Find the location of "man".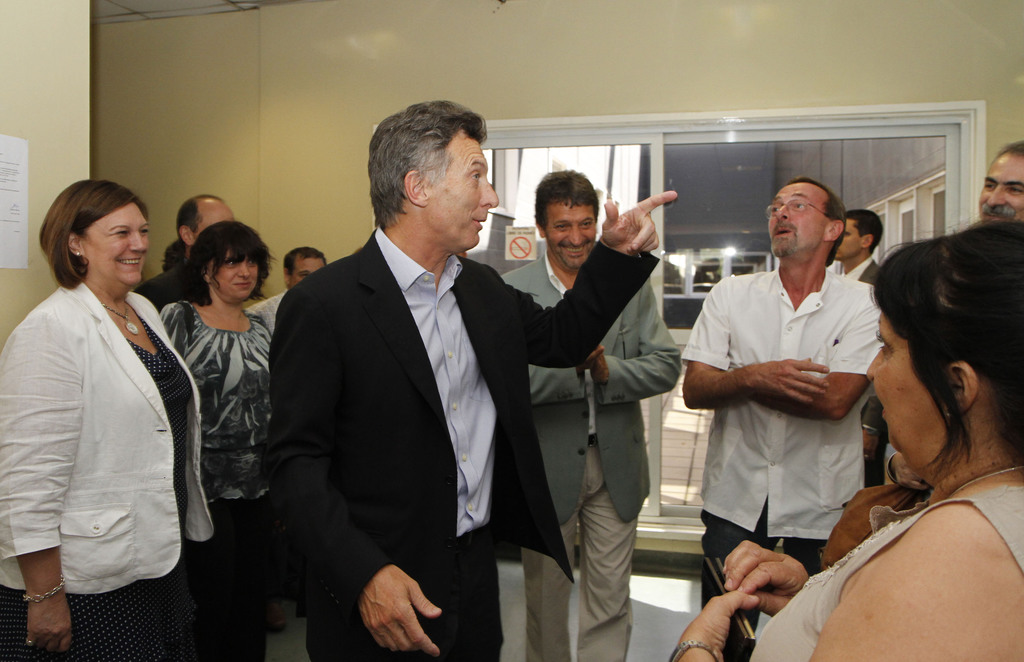
Location: {"left": 828, "top": 213, "right": 888, "bottom": 488}.
